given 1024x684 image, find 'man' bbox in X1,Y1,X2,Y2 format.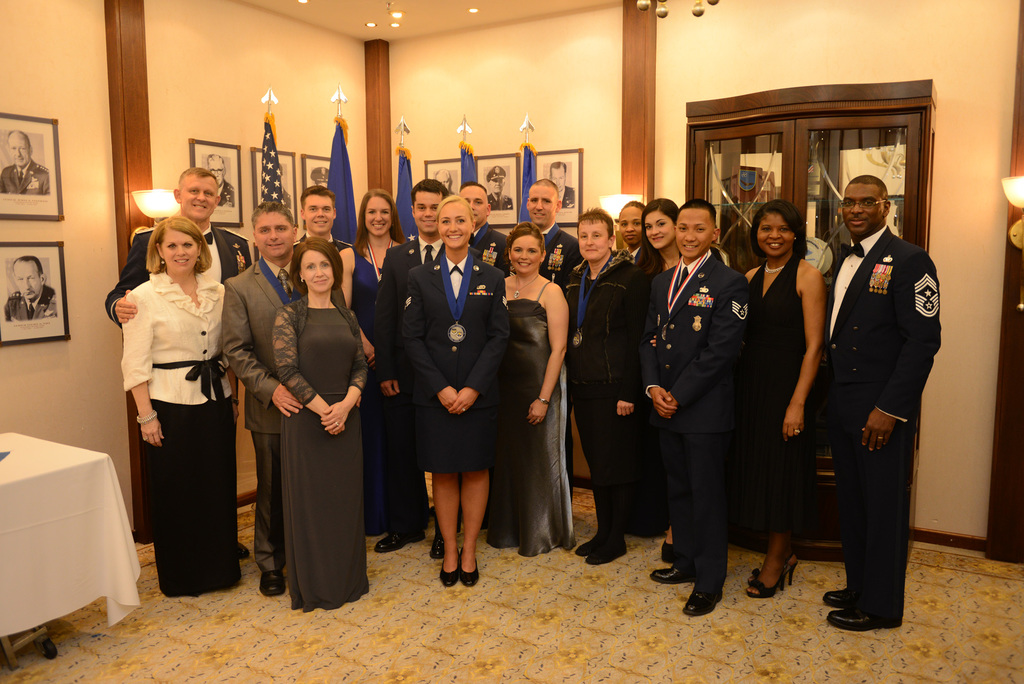
633,202,754,622.
